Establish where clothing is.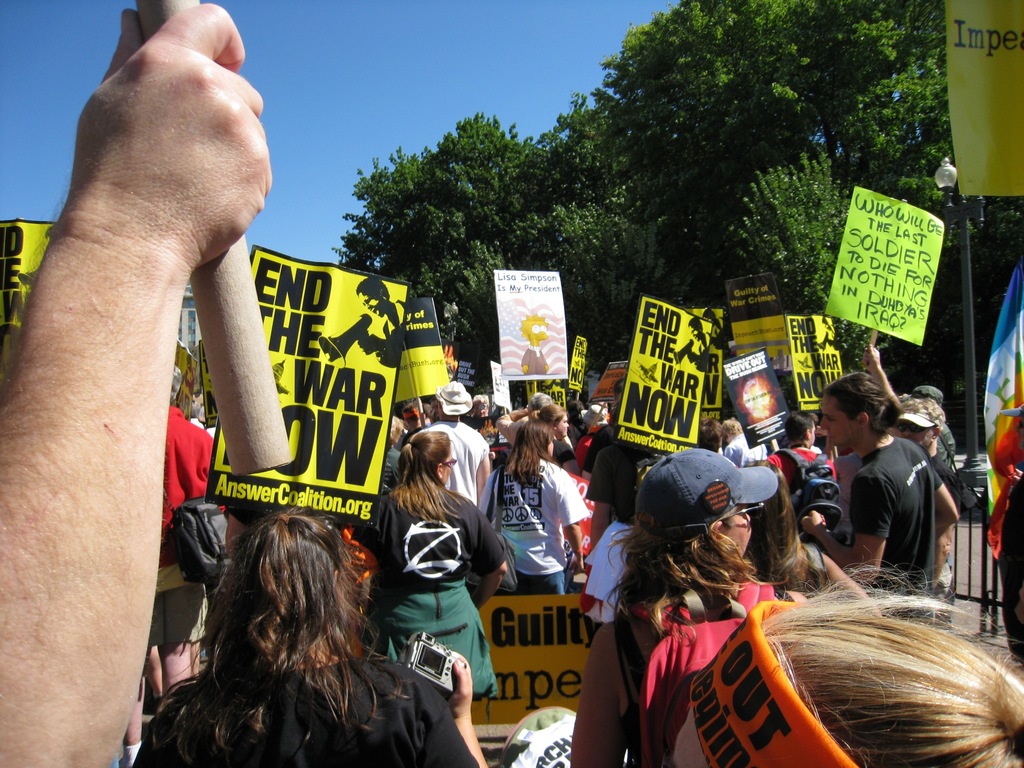
Established at {"left": 364, "top": 484, "right": 495, "bottom": 703}.
